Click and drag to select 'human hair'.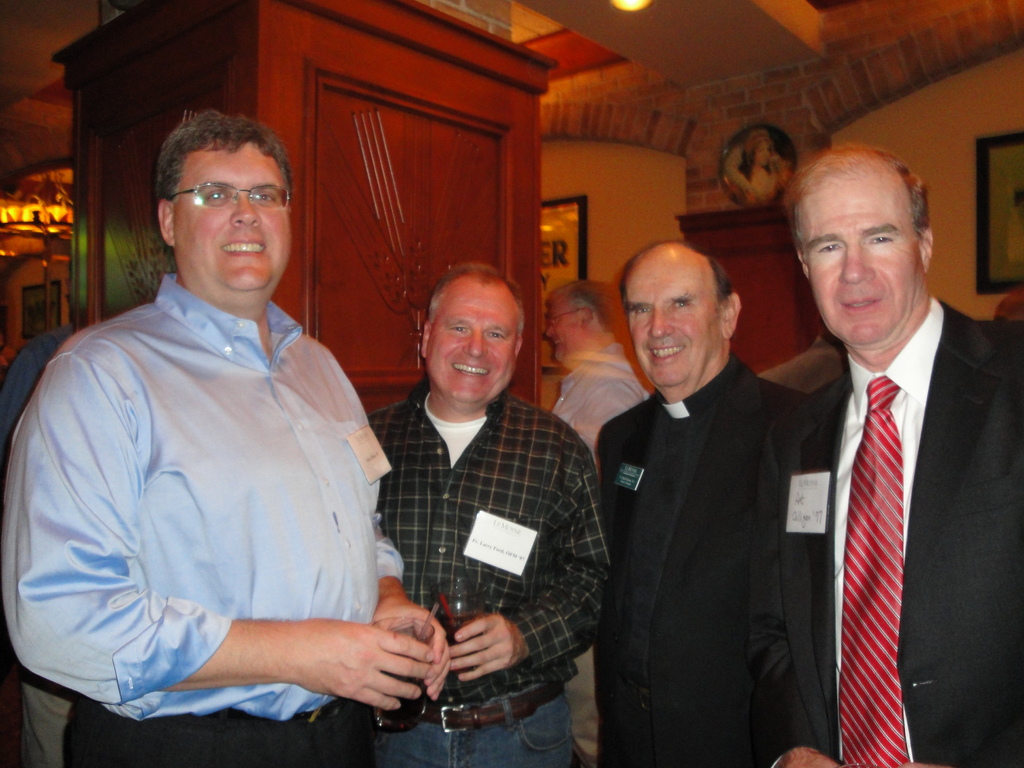
Selection: left=619, top=237, right=731, bottom=308.
